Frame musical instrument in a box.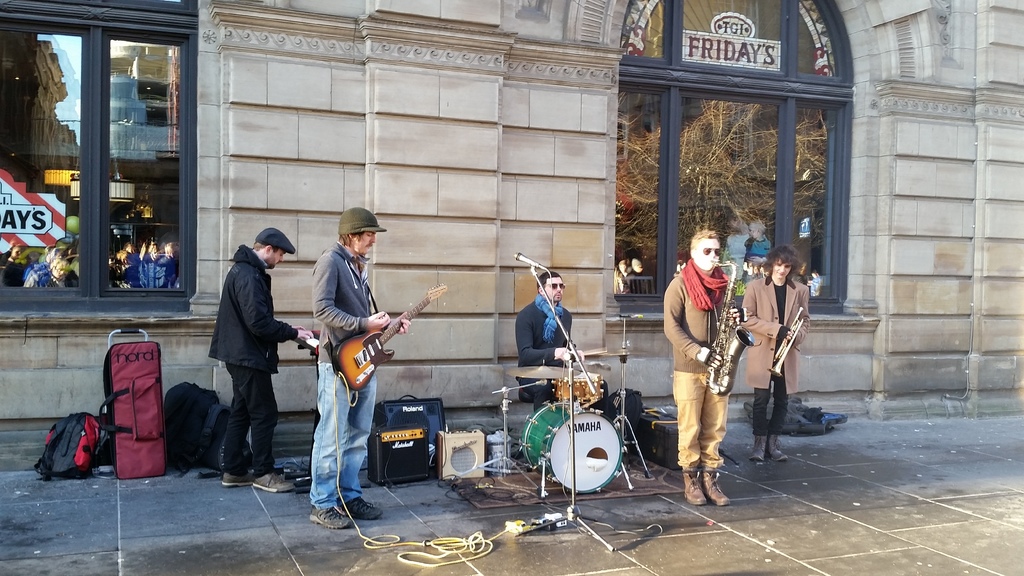
bbox=(557, 367, 607, 402).
